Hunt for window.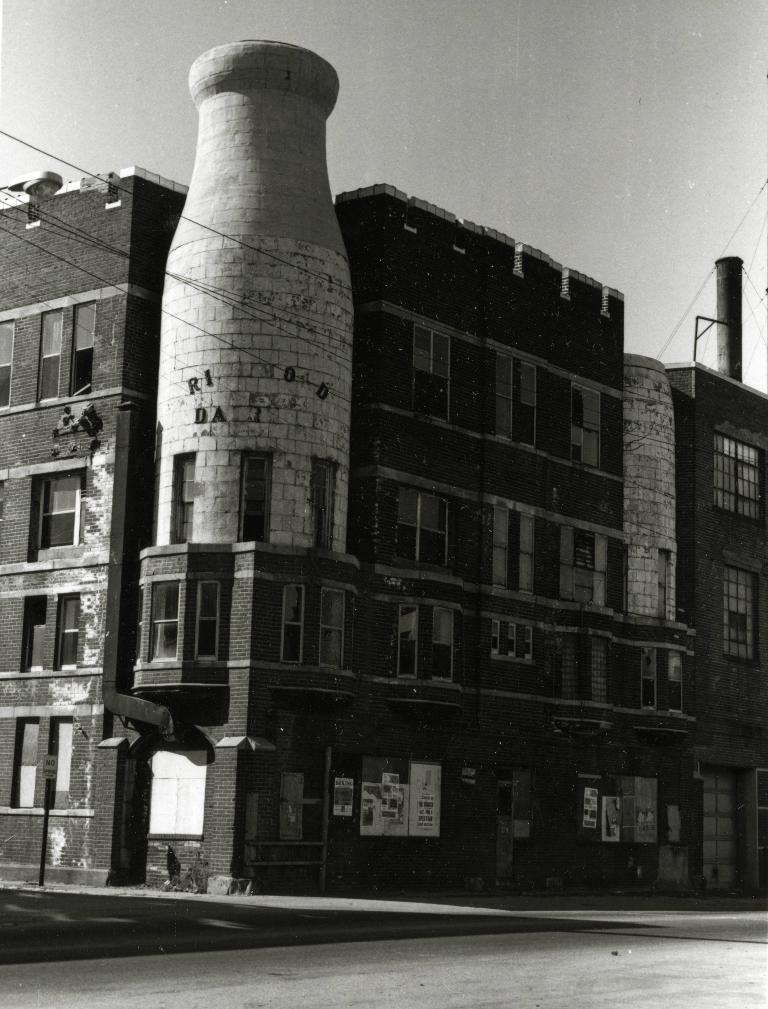
Hunted down at left=18, top=593, right=47, bottom=676.
